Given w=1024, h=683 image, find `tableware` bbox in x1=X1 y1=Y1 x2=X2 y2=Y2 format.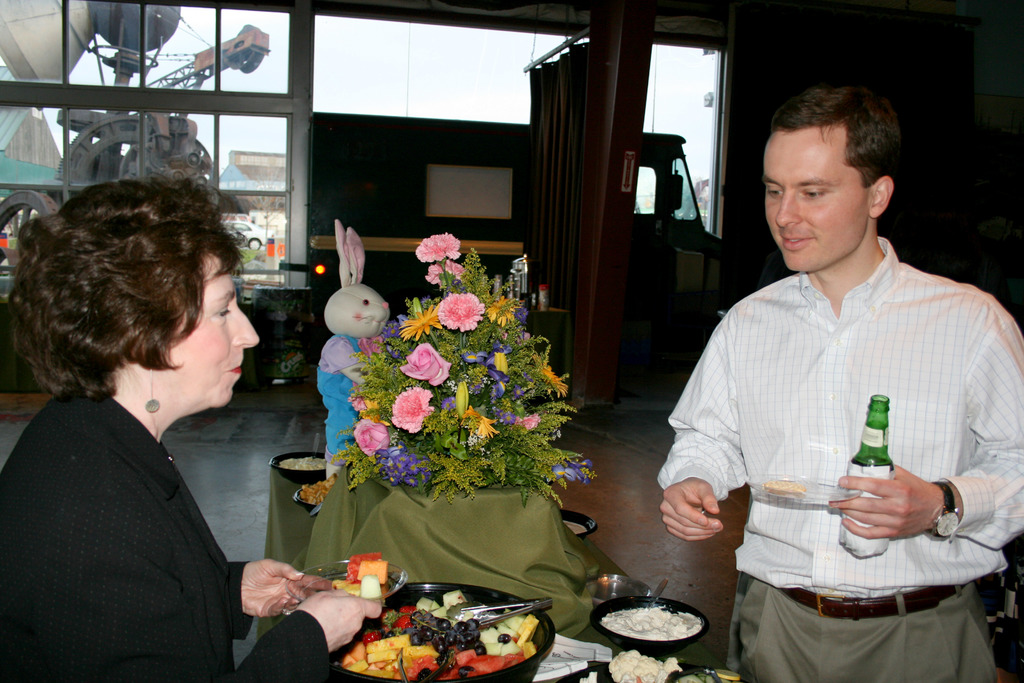
x1=295 y1=480 x2=315 y2=511.
